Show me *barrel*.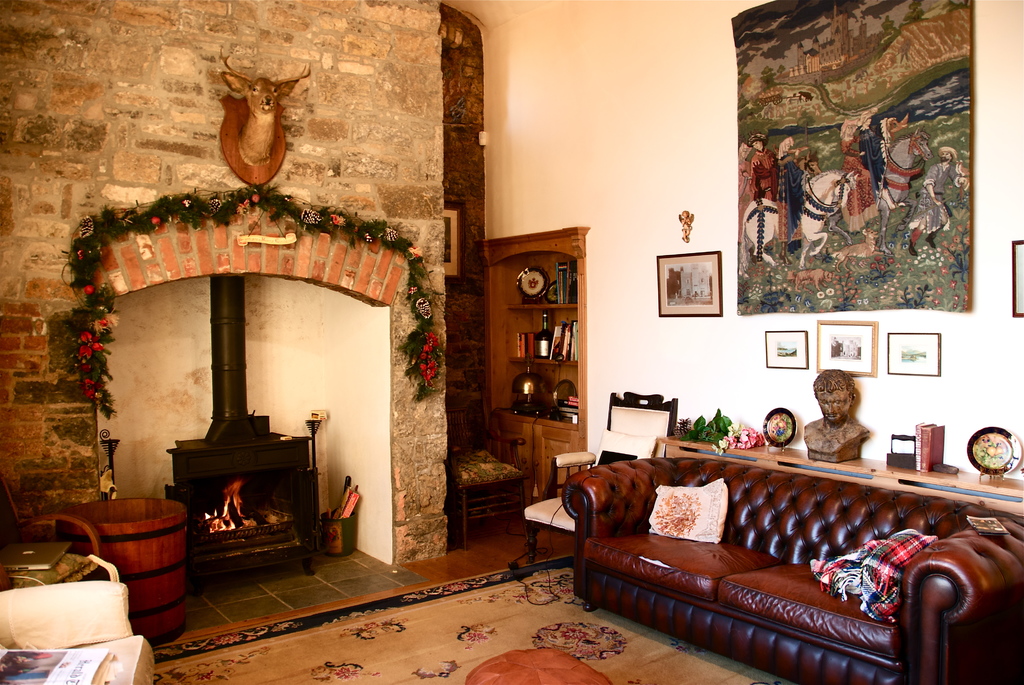
*barrel* is here: 60 492 188 643.
